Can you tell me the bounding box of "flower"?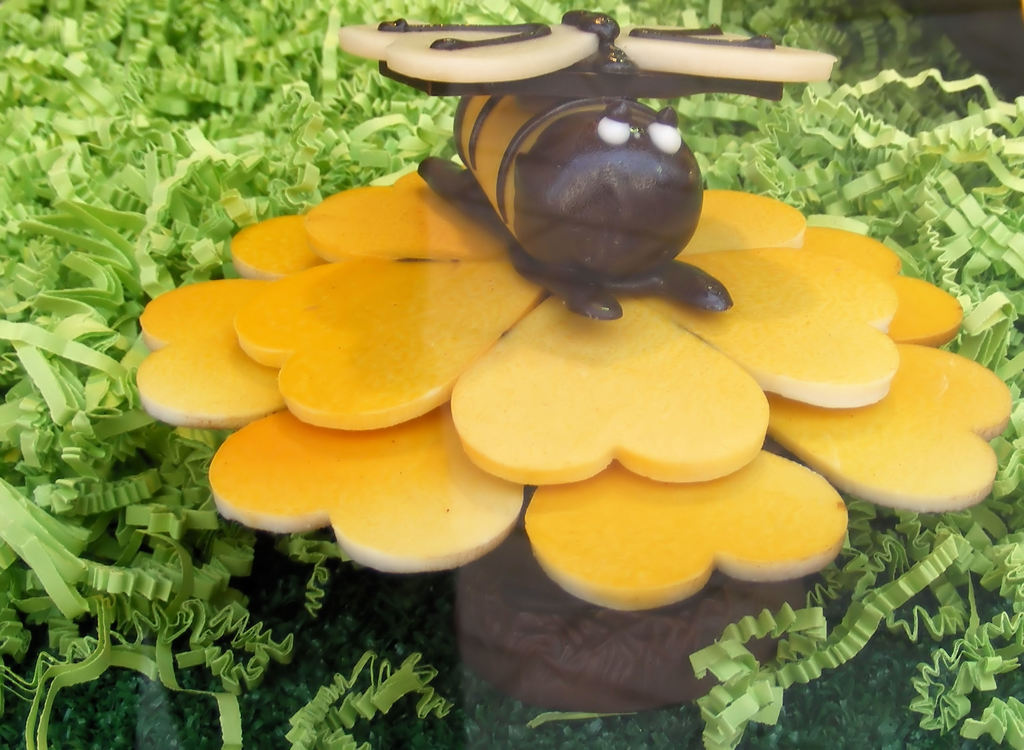
x1=106, y1=136, x2=1023, y2=644.
